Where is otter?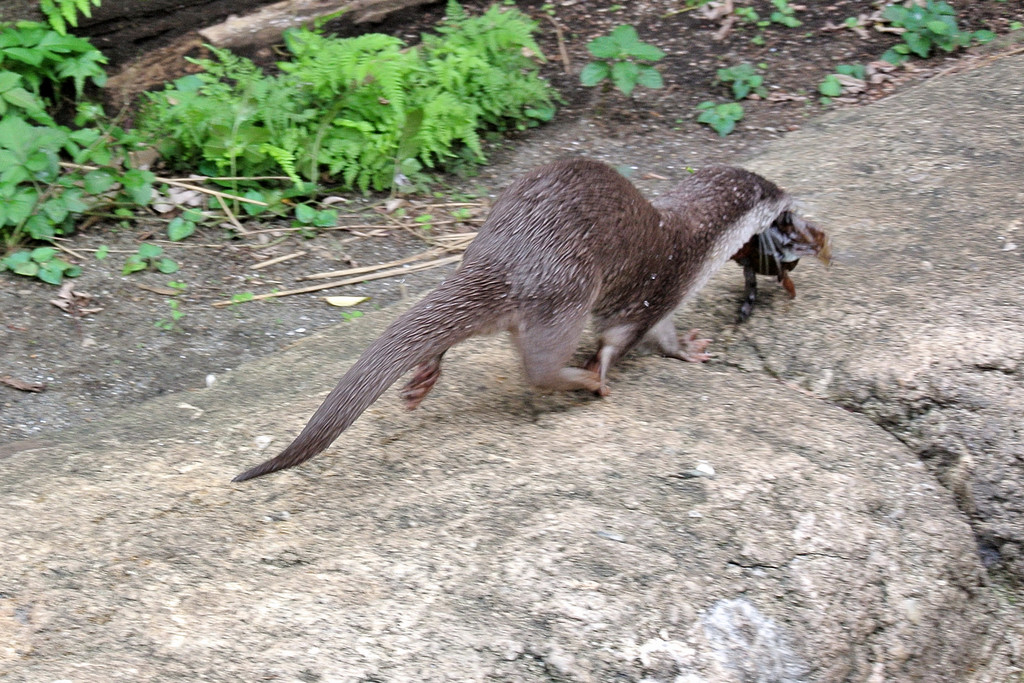
bbox=(232, 155, 791, 481).
